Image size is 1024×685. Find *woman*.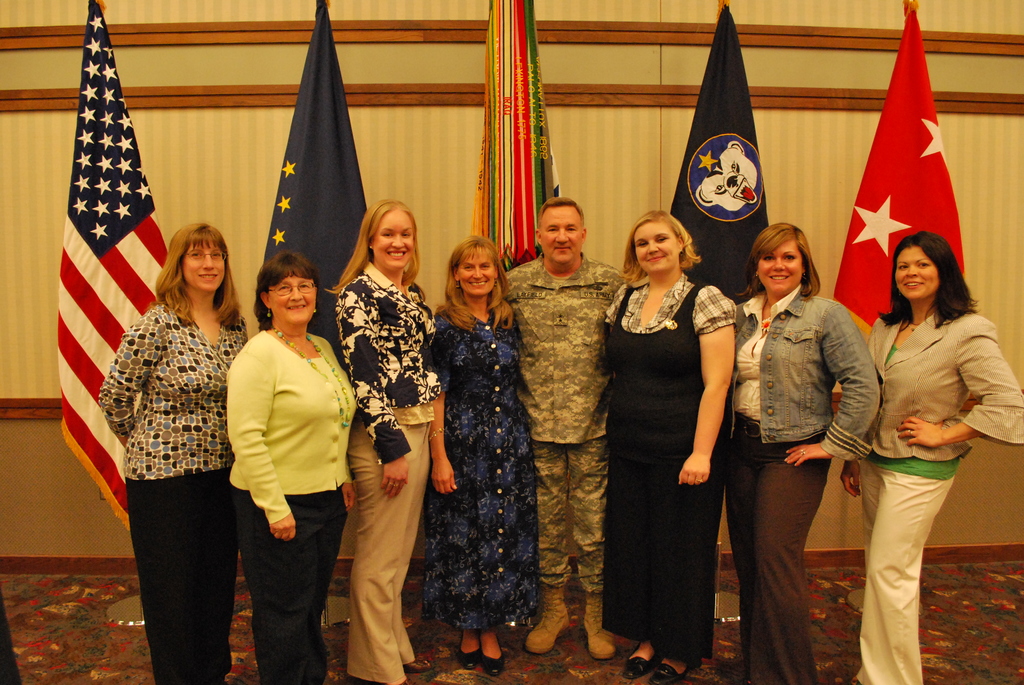
select_region(226, 255, 361, 684).
